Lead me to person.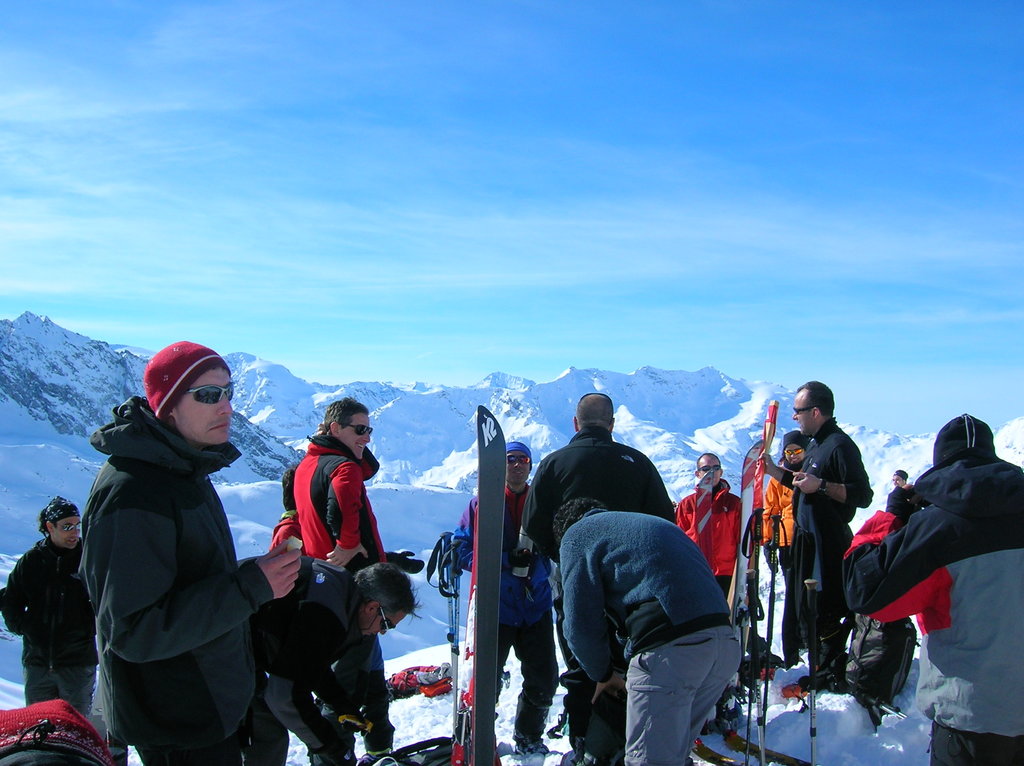
Lead to <box>761,421,808,667</box>.
